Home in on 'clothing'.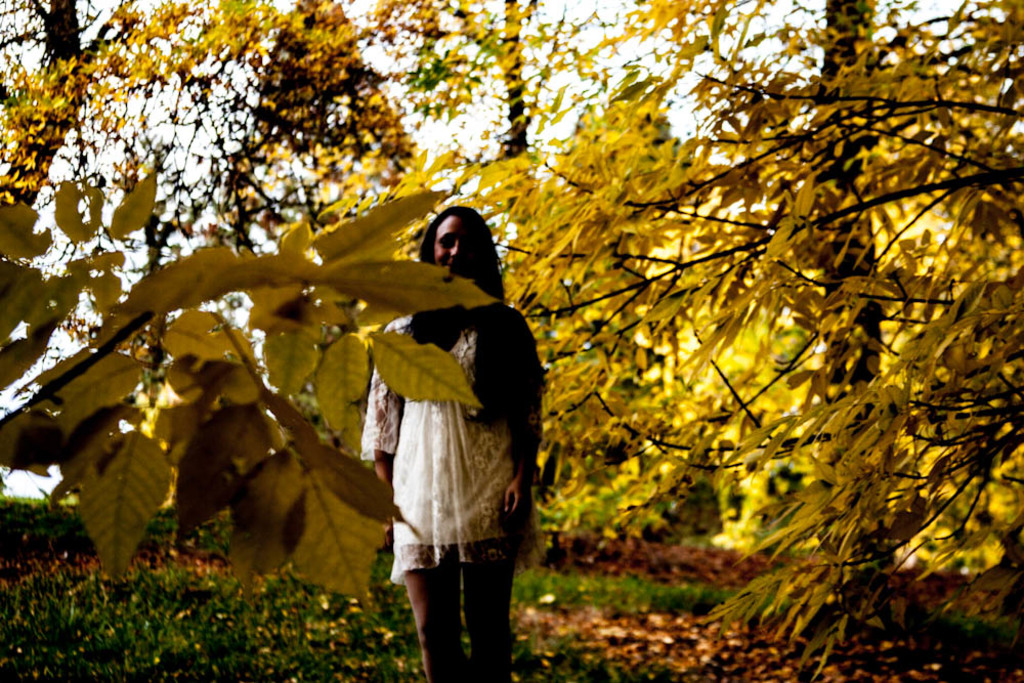
Homed in at (362,233,527,613).
